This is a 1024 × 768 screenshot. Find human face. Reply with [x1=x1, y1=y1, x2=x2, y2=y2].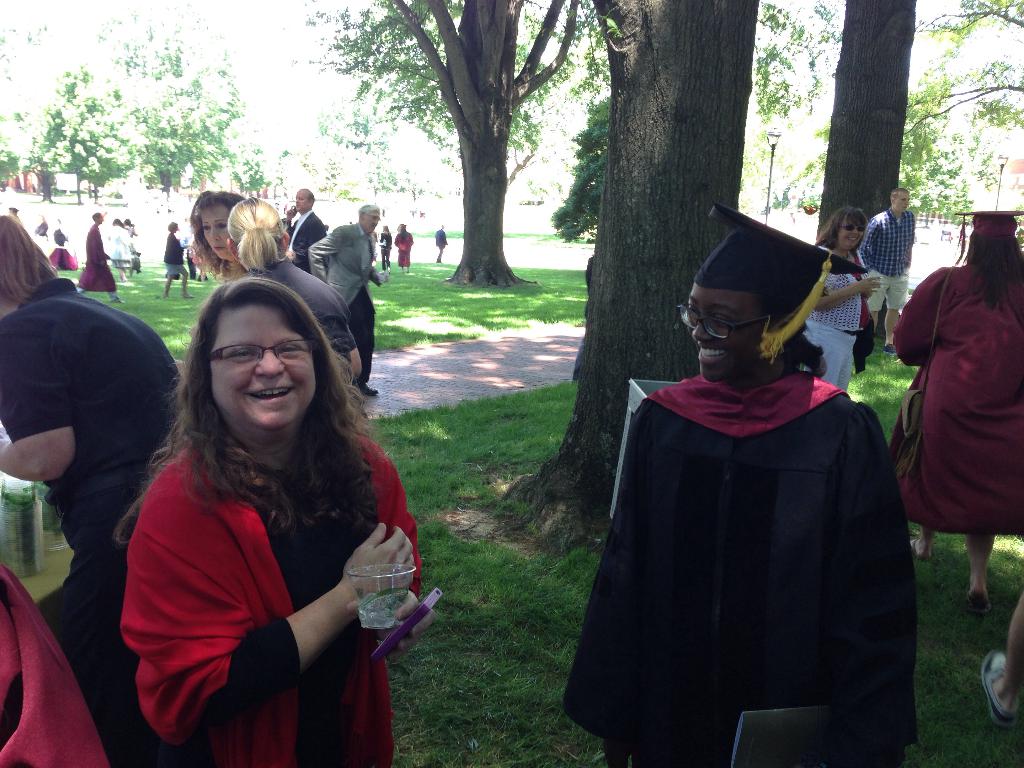
[x1=366, y1=209, x2=381, y2=234].
